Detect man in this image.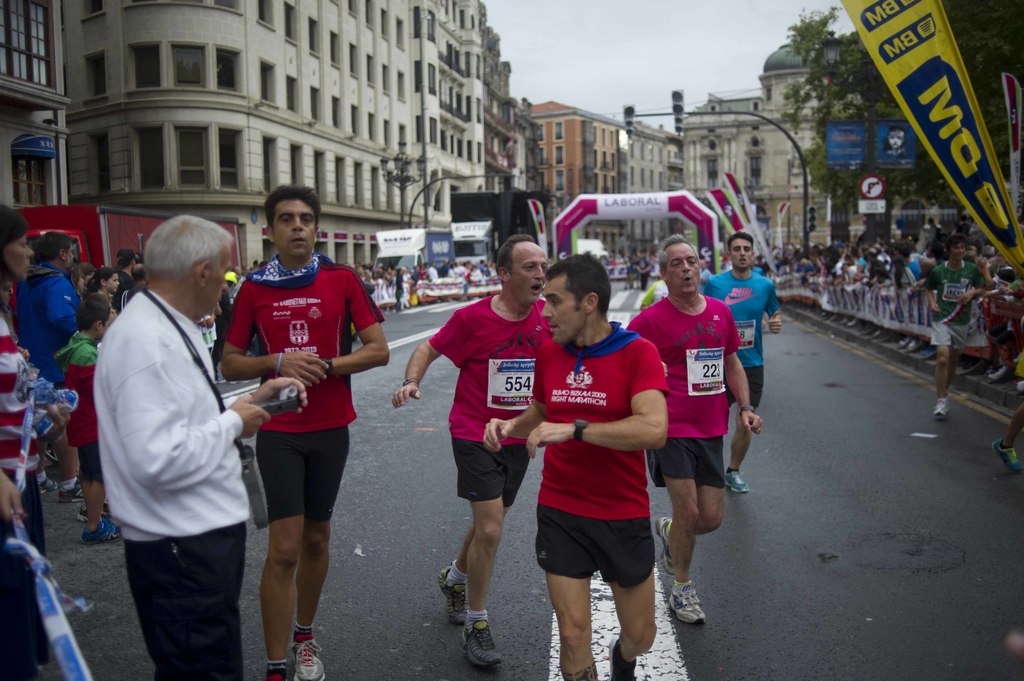
Detection: x1=483 y1=251 x2=669 y2=680.
